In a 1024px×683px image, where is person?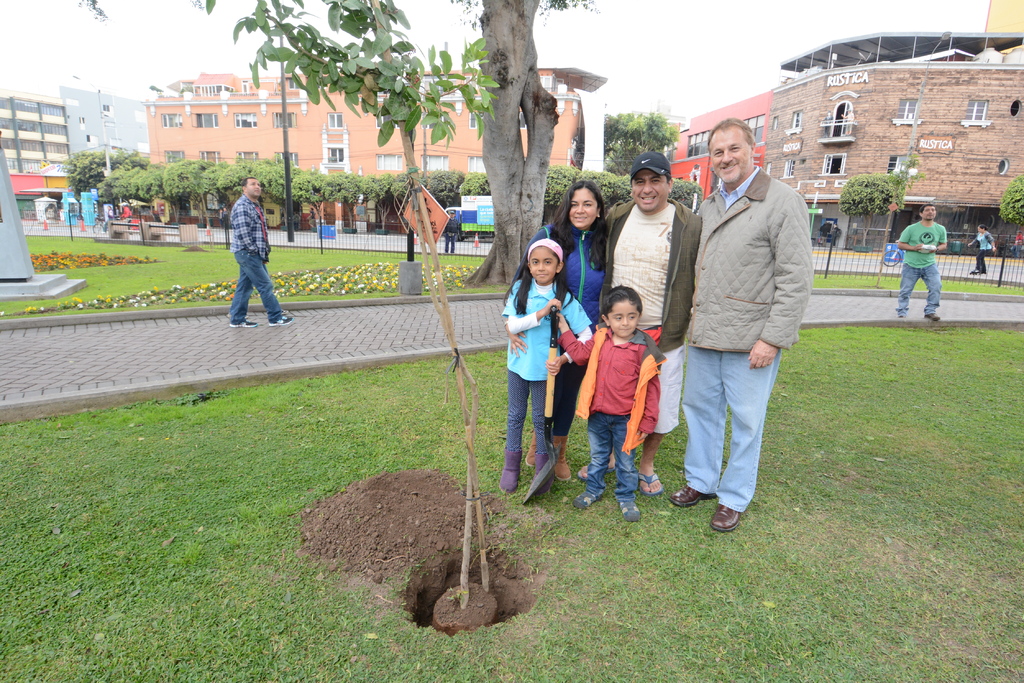
(895, 202, 947, 322).
